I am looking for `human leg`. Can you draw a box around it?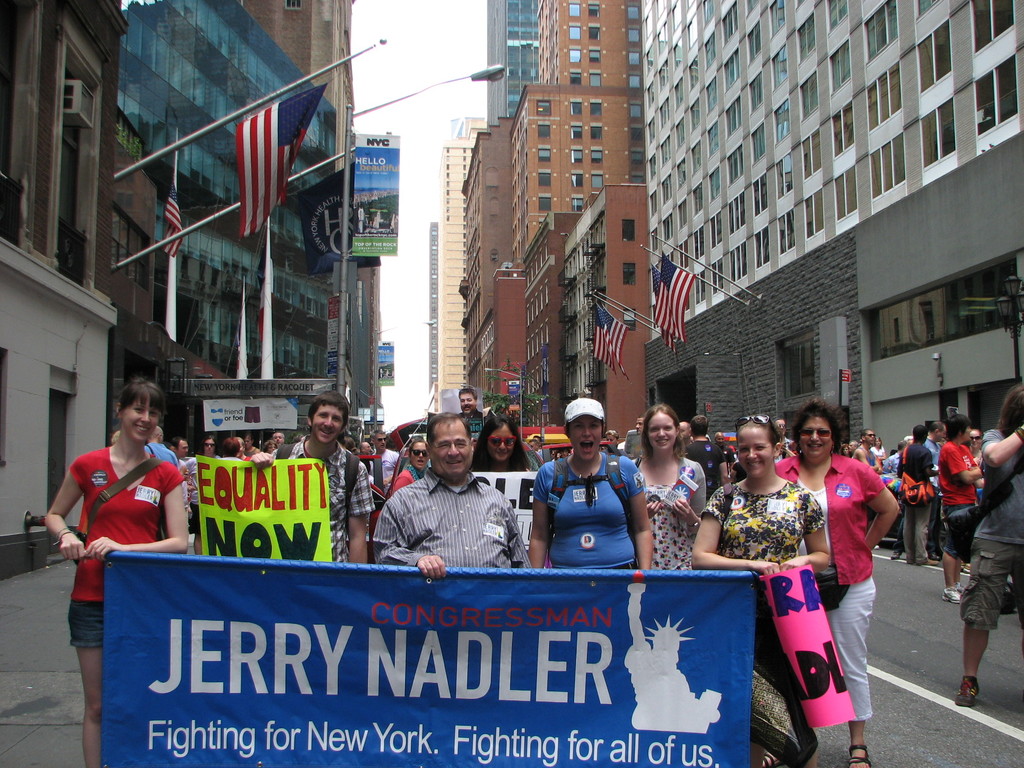
Sure, the bounding box is <region>70, 601, 106, 767</region>.
